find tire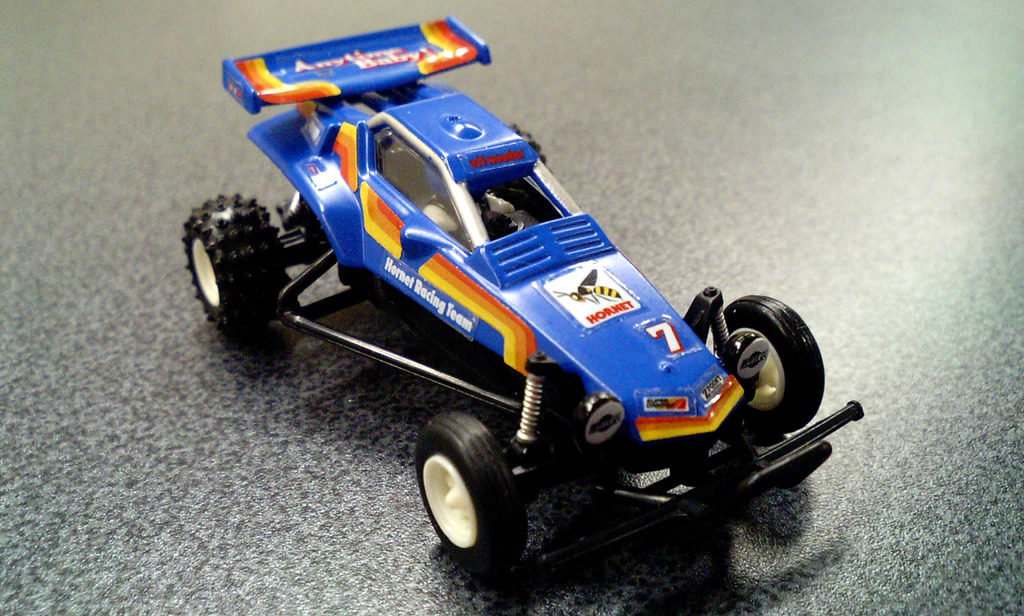
179:191:291:328
